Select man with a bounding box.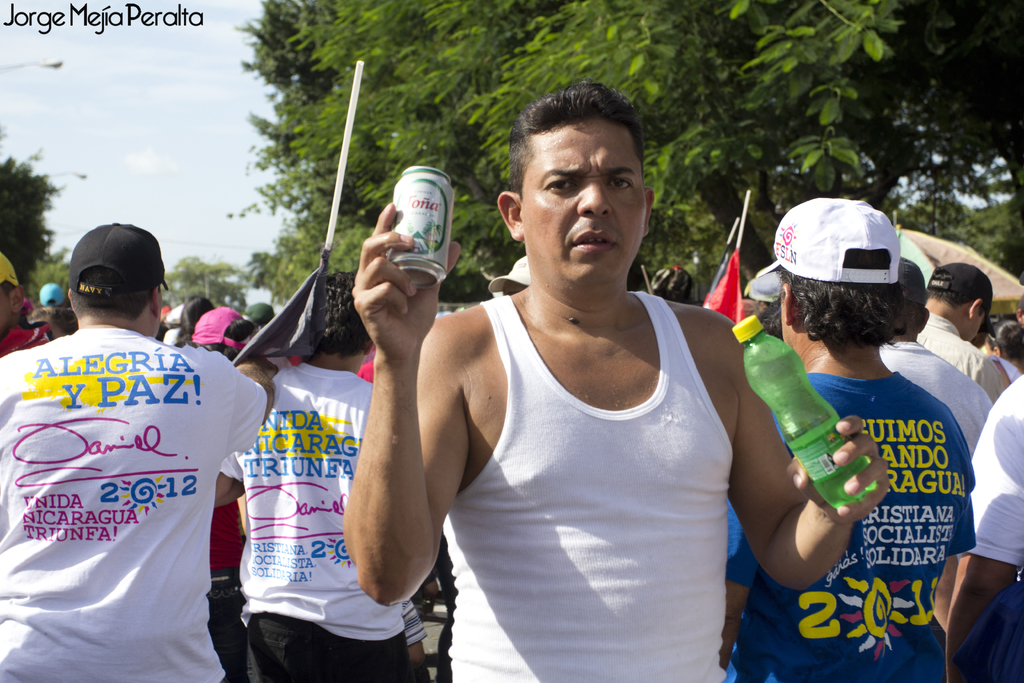
locate(350, 82, 892, 682).
